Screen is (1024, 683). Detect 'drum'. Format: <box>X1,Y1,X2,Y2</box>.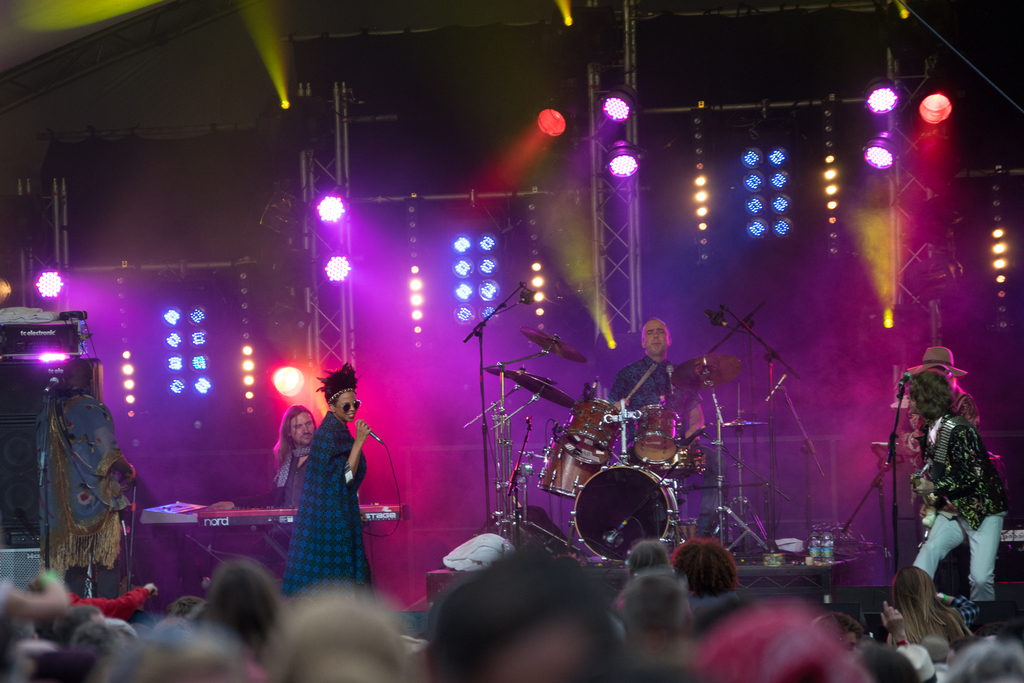
<box>565,454,678,562</box>.
